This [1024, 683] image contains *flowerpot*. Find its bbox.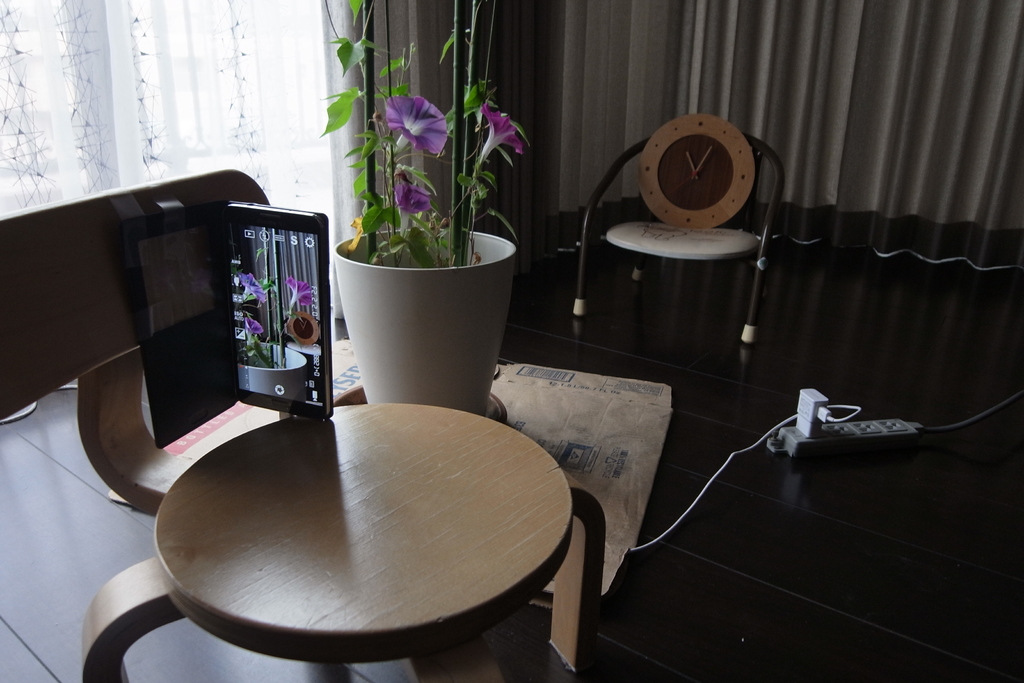
(x1=326, y1=210, x2=516, y2=420).
